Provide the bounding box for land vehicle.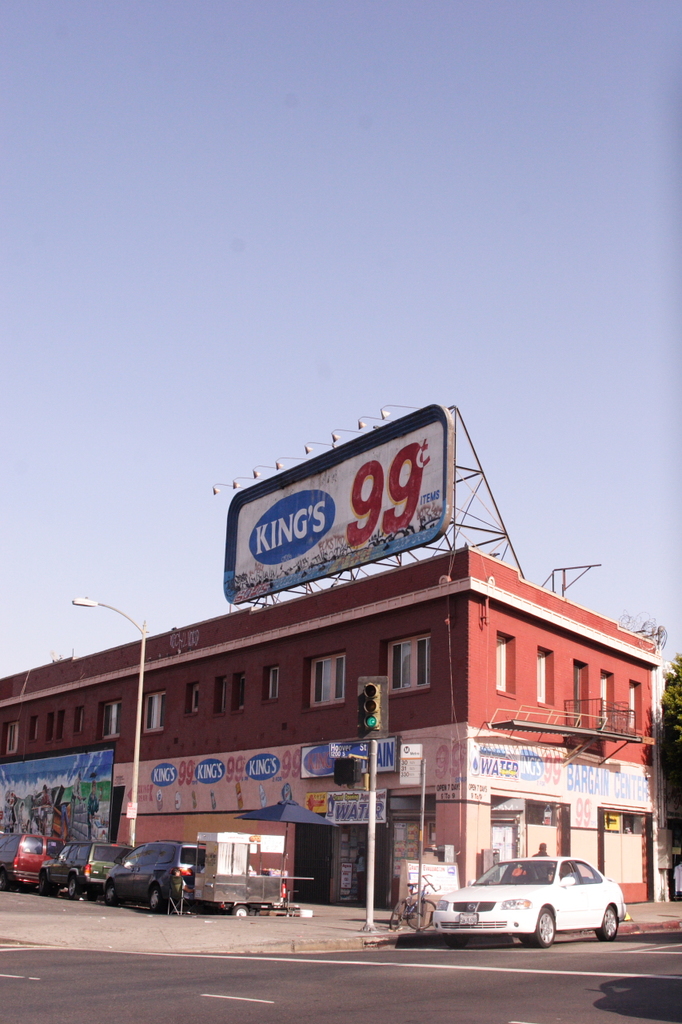
x1=102 y1=843 x2=205 y2=914.
